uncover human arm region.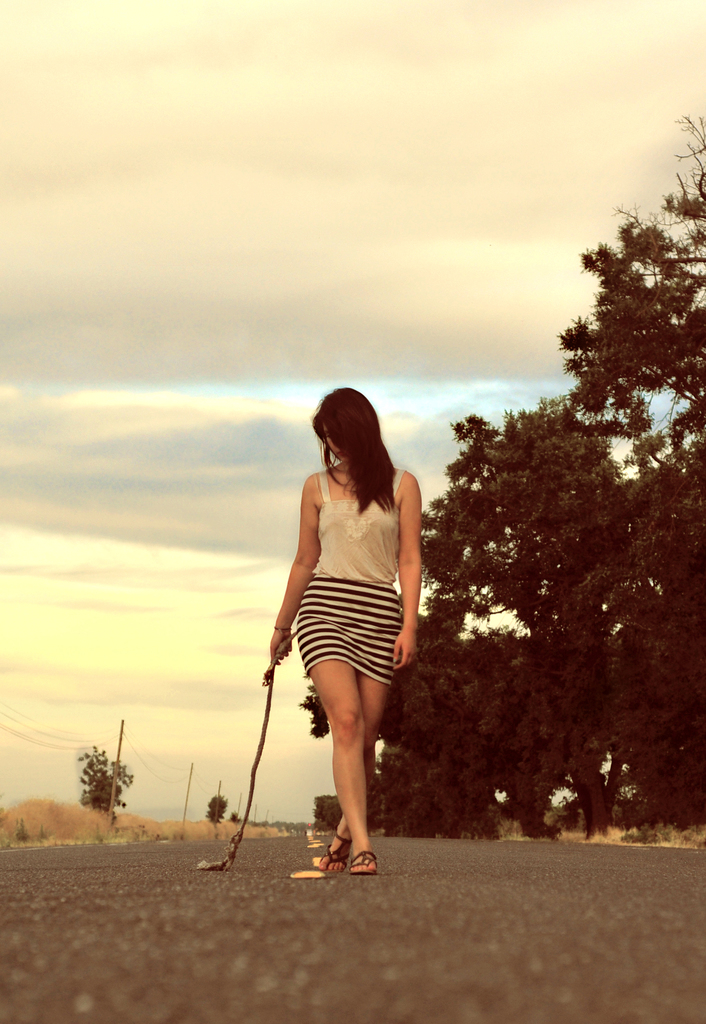
Uncovered: Rect(270, 471, 321, 664).
